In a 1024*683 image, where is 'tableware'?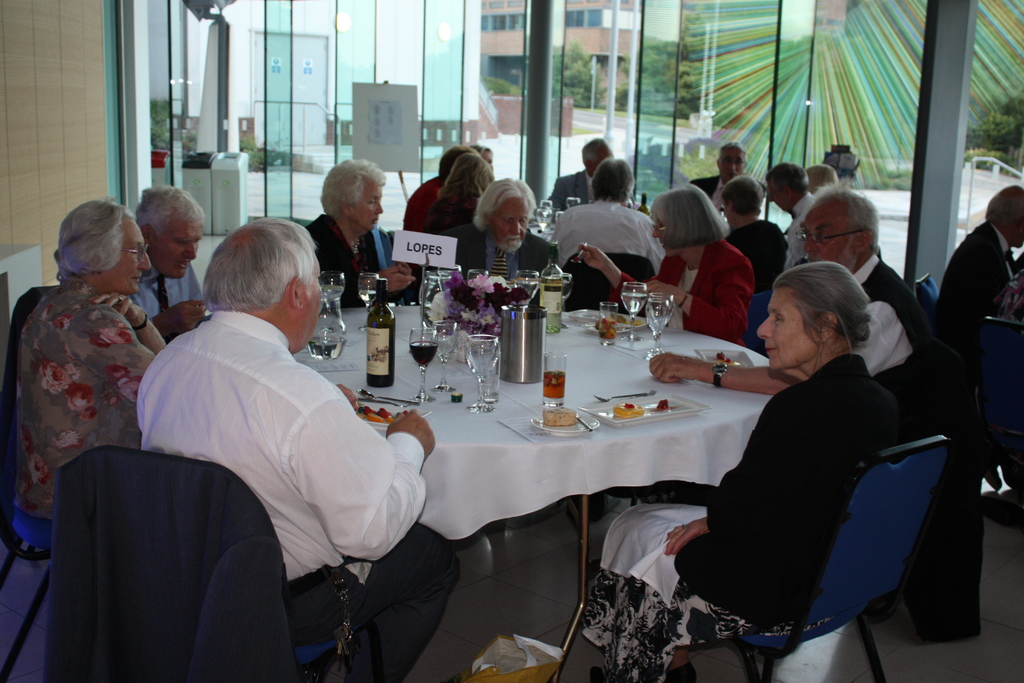
detection(440, 263, 461, 293).
